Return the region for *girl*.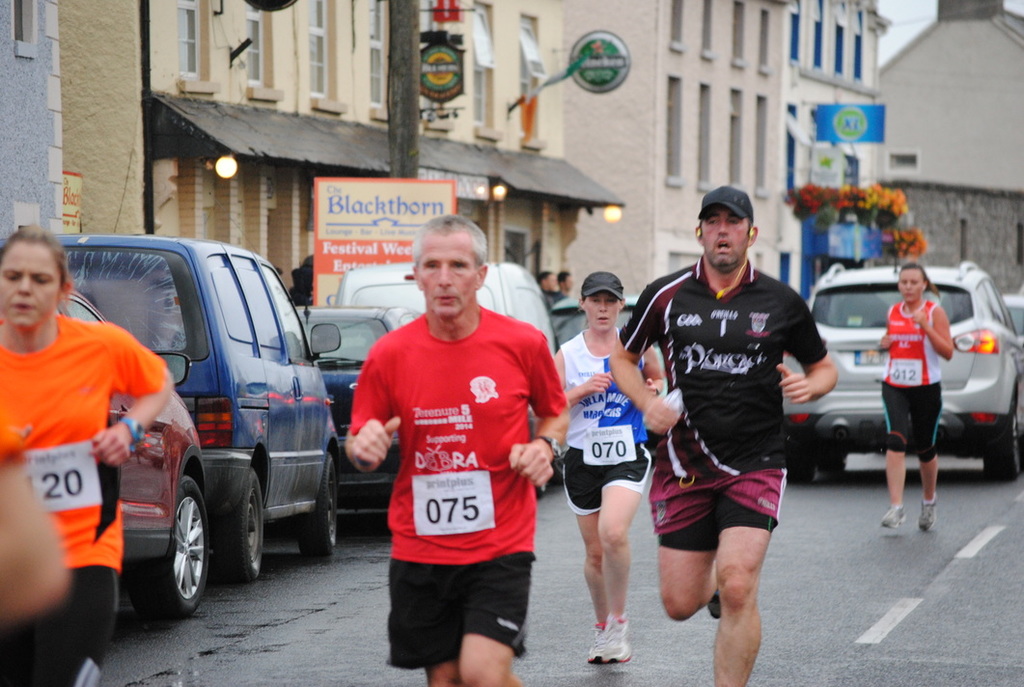
Rect(544, 262, 666, 668).
